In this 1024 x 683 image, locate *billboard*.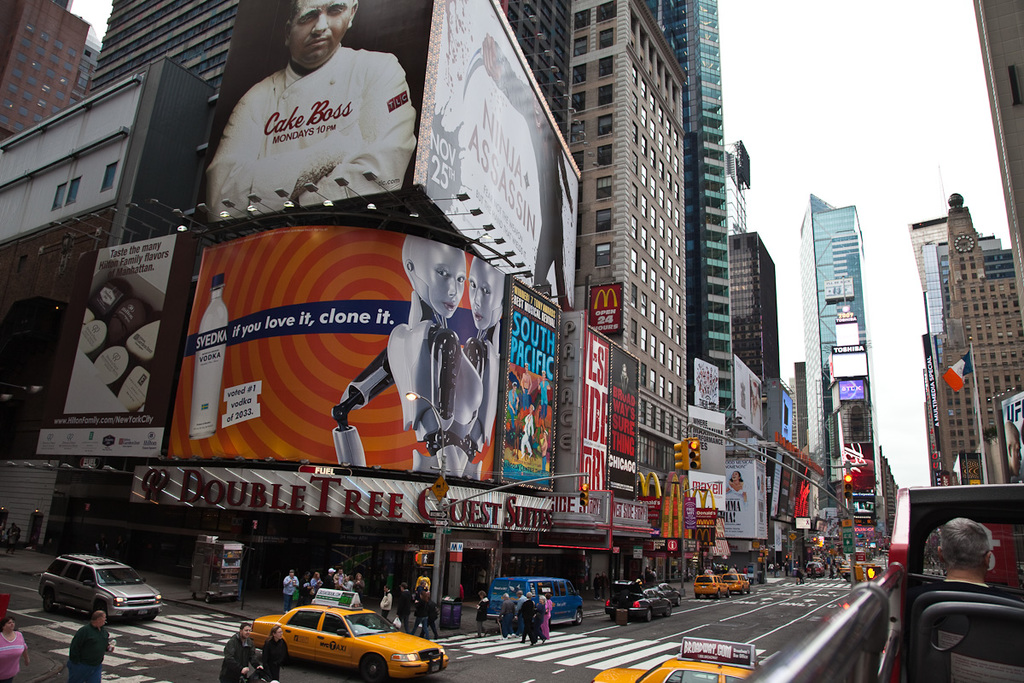
Bounding box: bbox=(689, 354, 722, 412).
